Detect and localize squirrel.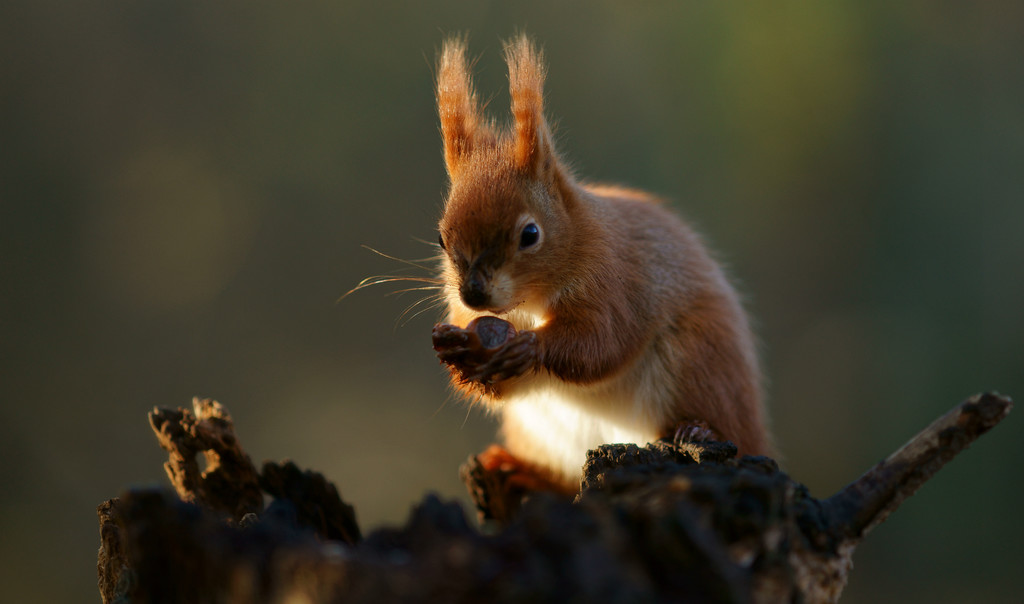
Localized at locate(335, 27, 765, 502).
